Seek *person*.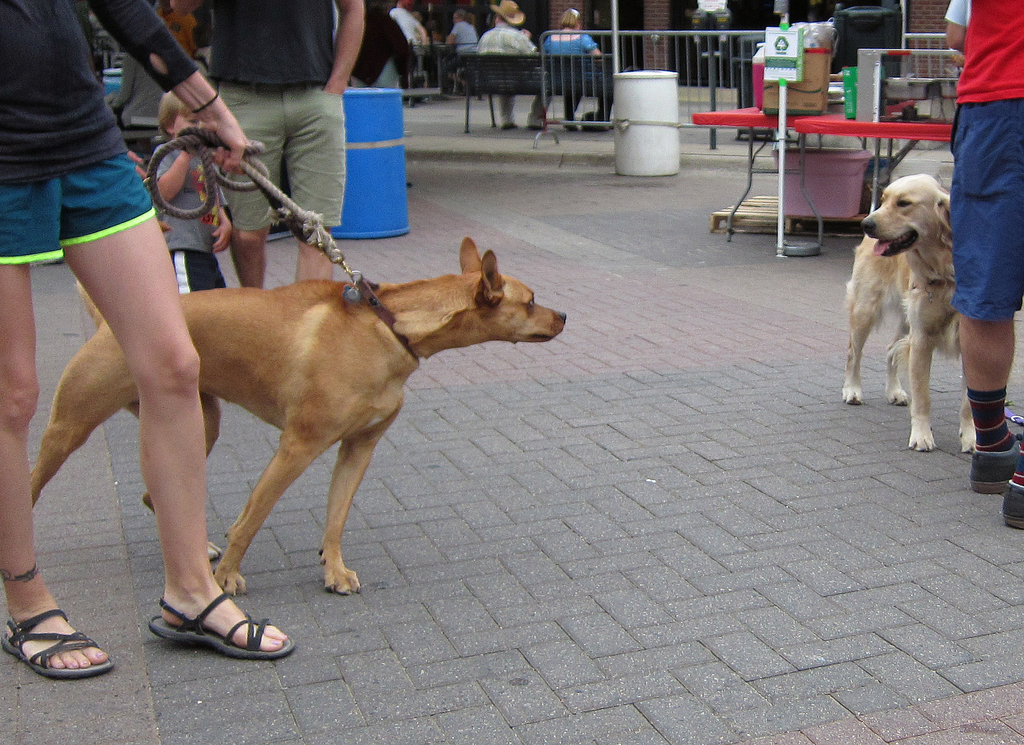
(left=210, top=0, right=365, bottom=293).
